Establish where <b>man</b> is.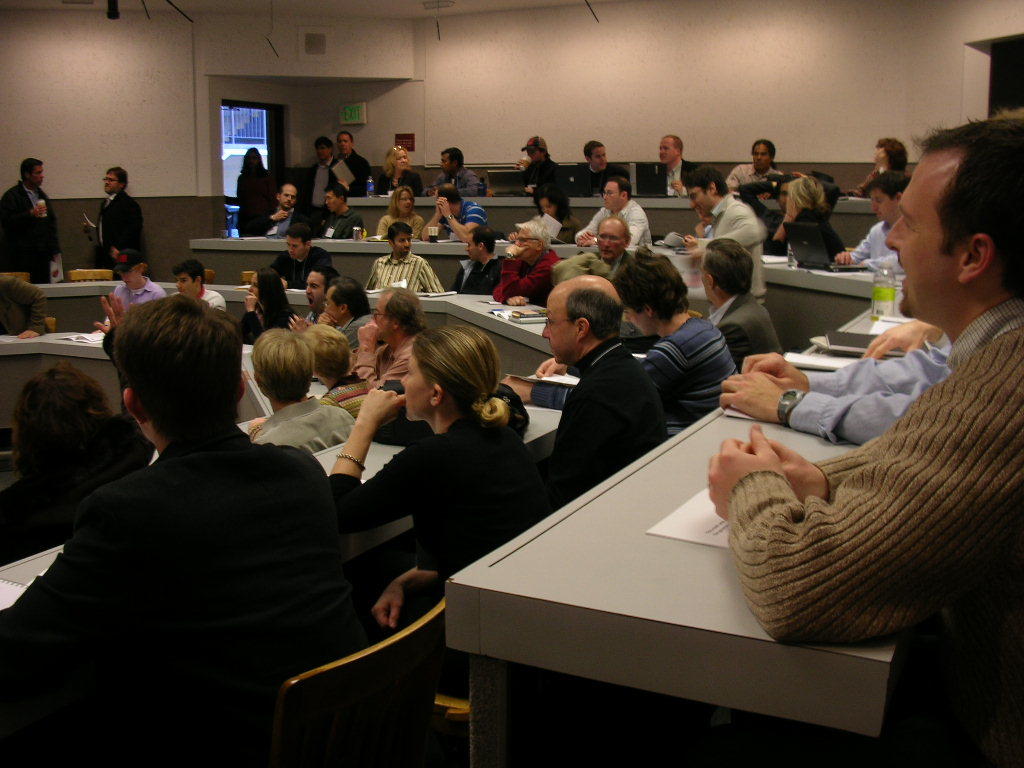
Established at box(358, 228, 433, 295).
